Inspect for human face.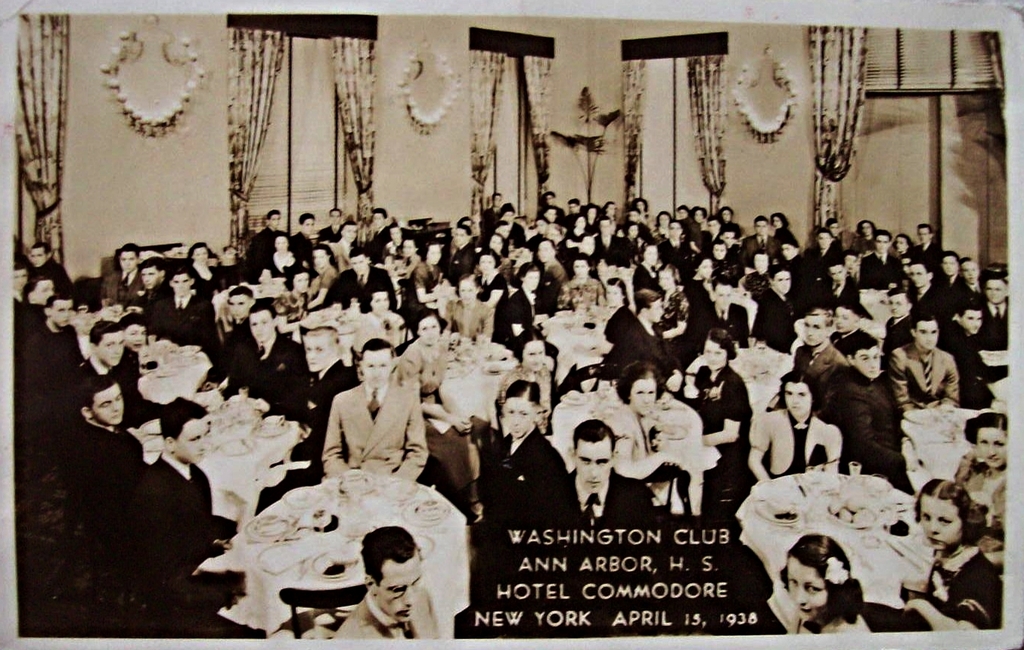
Inspection: 722:210:730:222.
